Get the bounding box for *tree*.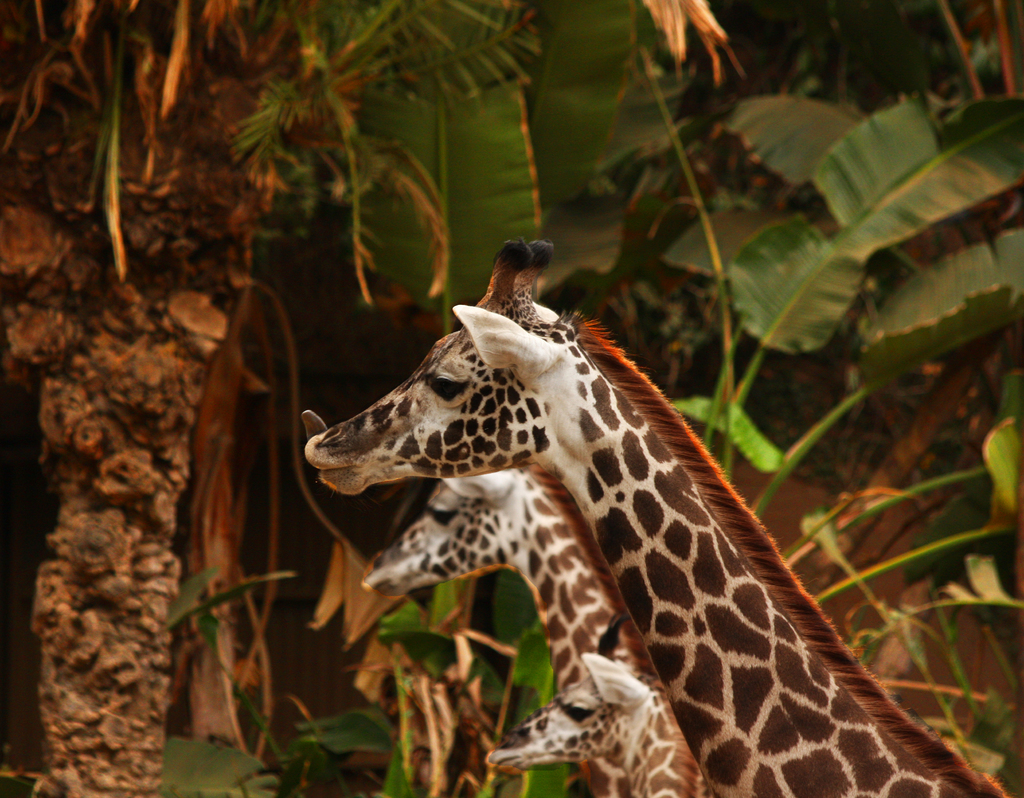
box=[0, 0, 559, 797].
